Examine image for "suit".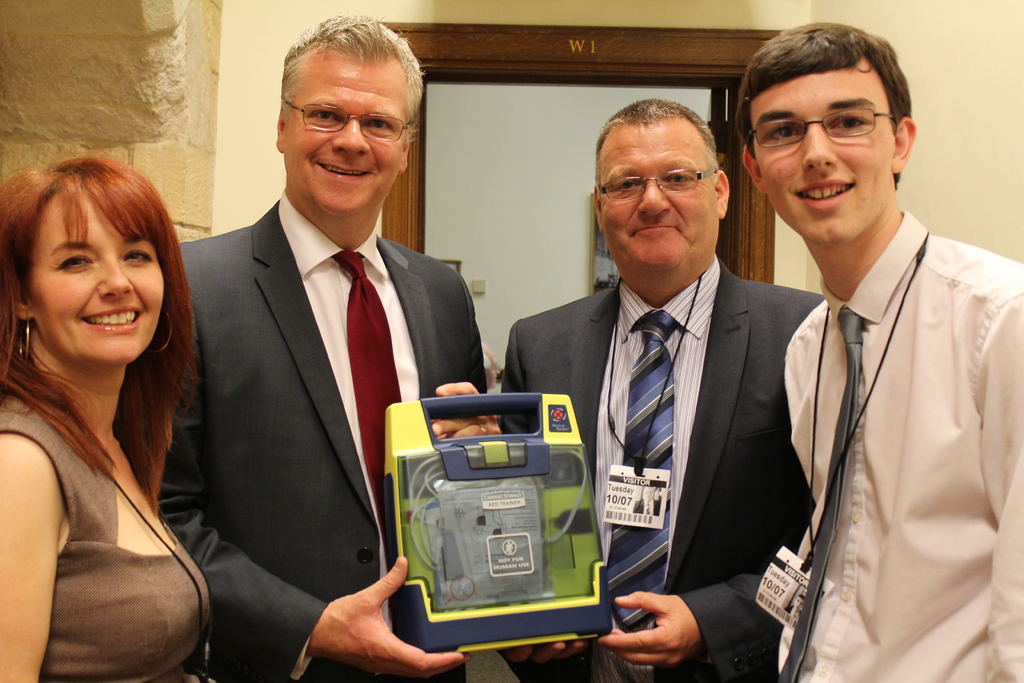
Examination result: x1=155, y1=188, x2=487, y2=682.
